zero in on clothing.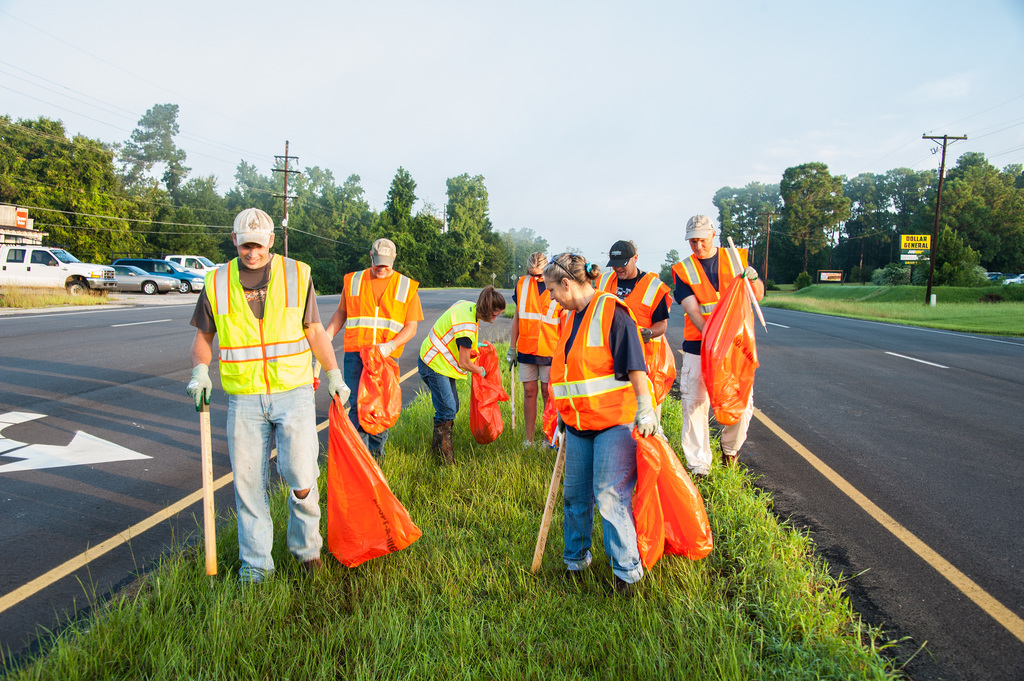
Zeroed in: (x1=509, y1=269, x2=566, y2=393).
